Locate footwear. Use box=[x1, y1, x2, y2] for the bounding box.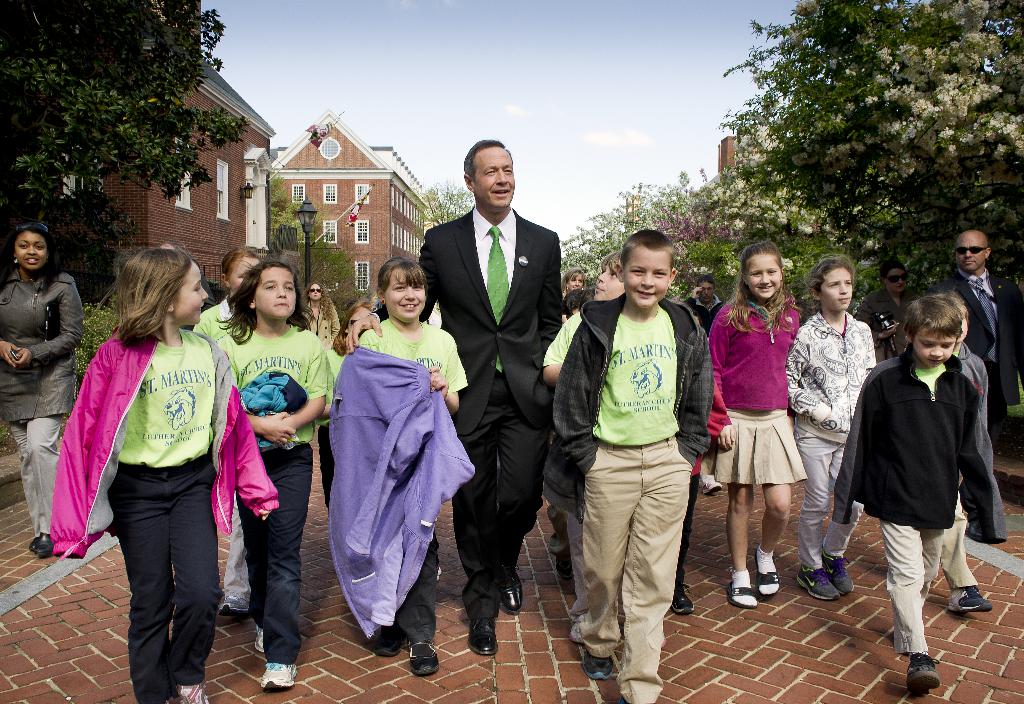
box=[260, 660, 300, 697].
